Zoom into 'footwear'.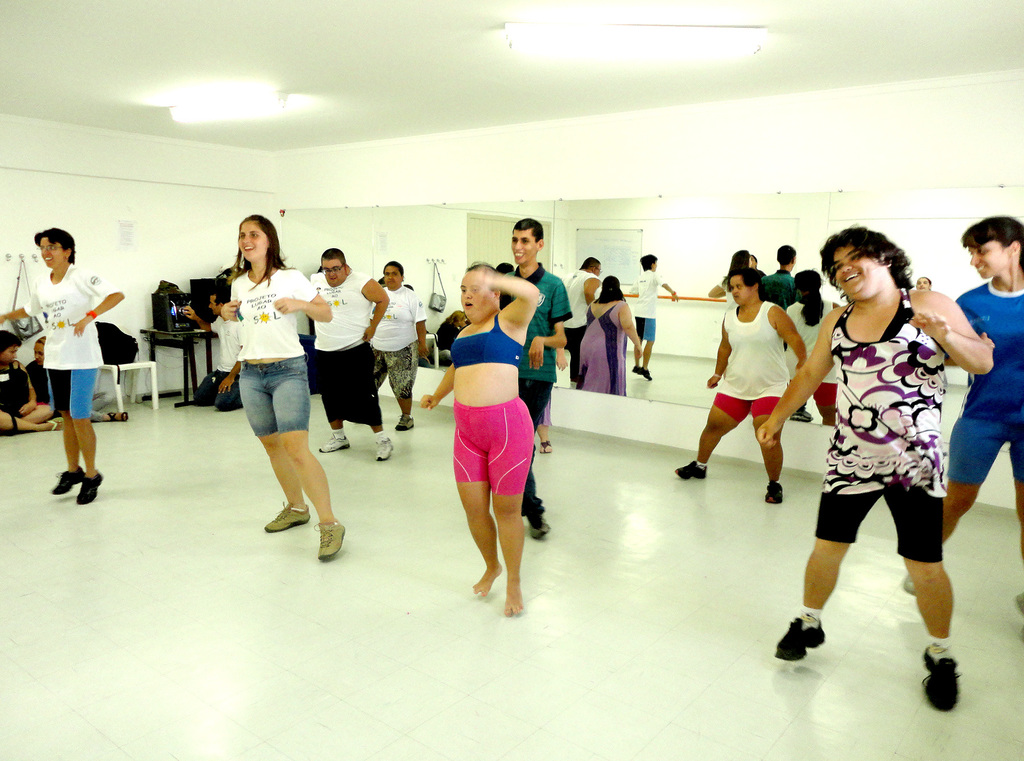
Zoom target: 50 468 88 495.
